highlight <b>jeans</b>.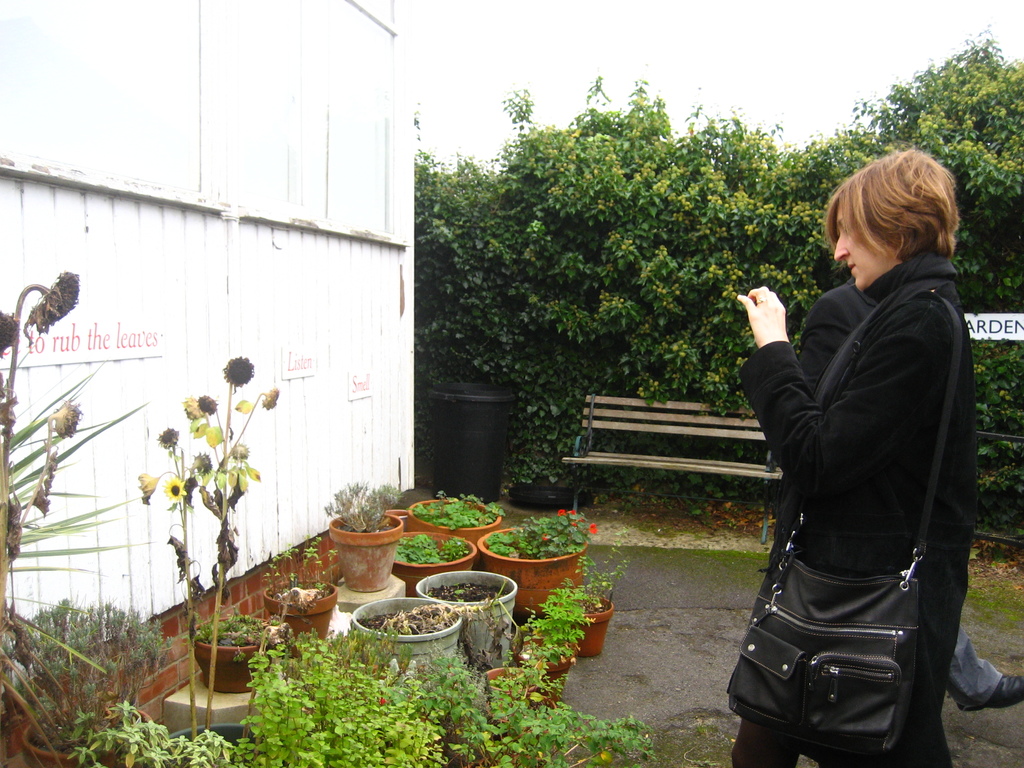
Highlighted region: bbox=(943, 623, 1002, 708).
